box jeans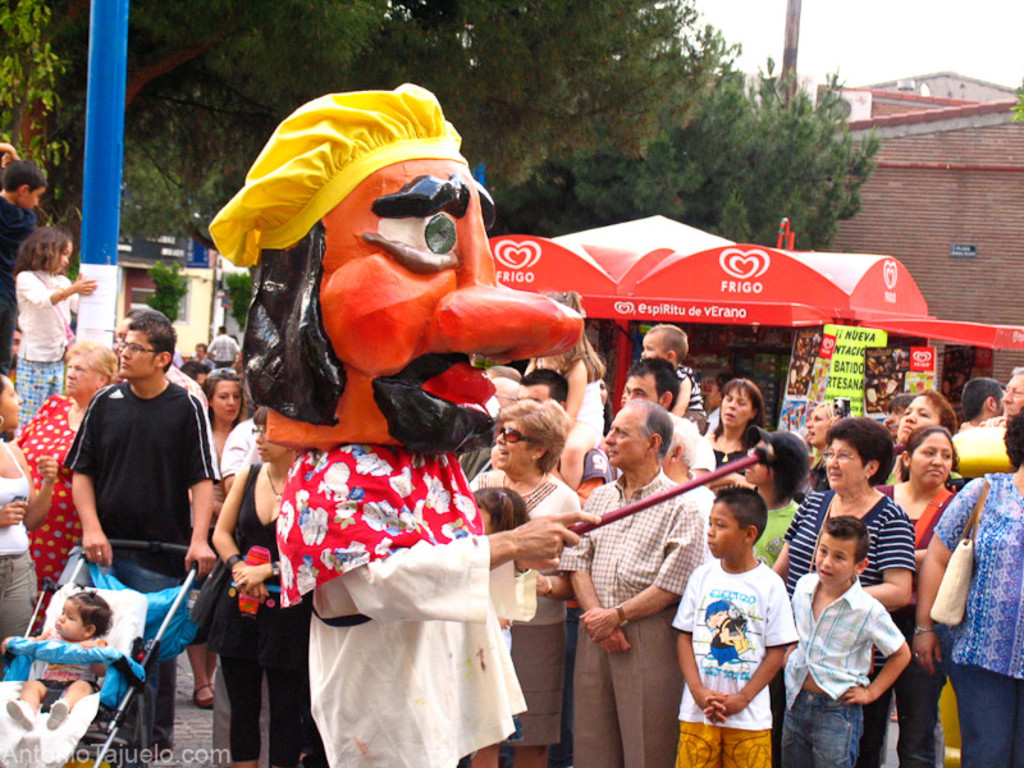
x1=666, y1=724, x2=777, y2=767
